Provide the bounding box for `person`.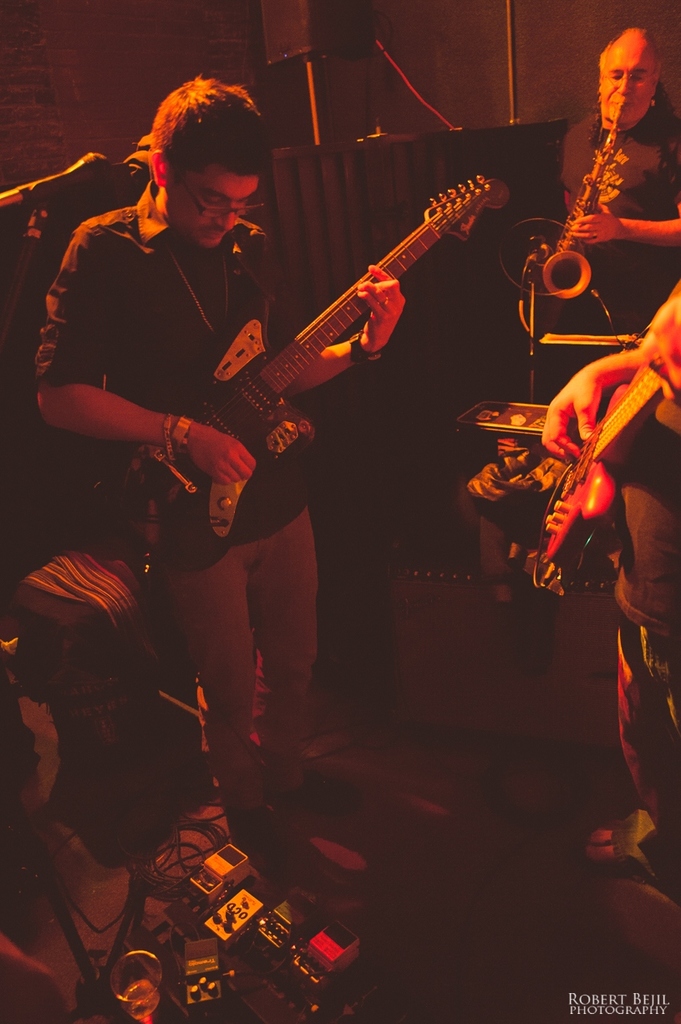
region(527, 287, 680, 864).
